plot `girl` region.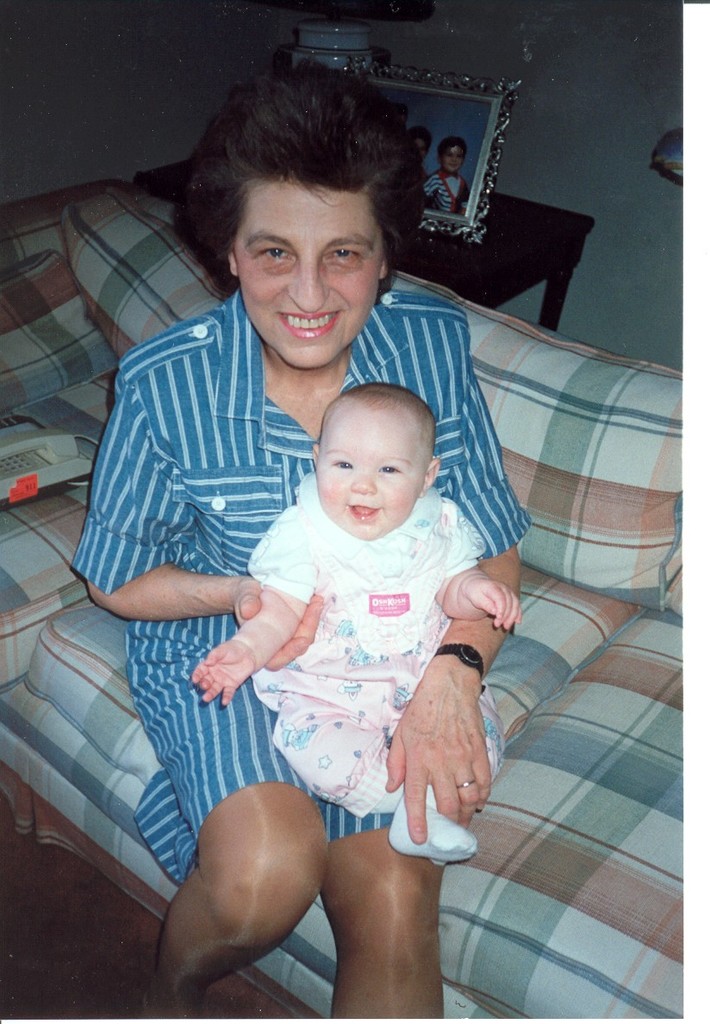
Plotted at bbox=(193, 382, 520, 867).
